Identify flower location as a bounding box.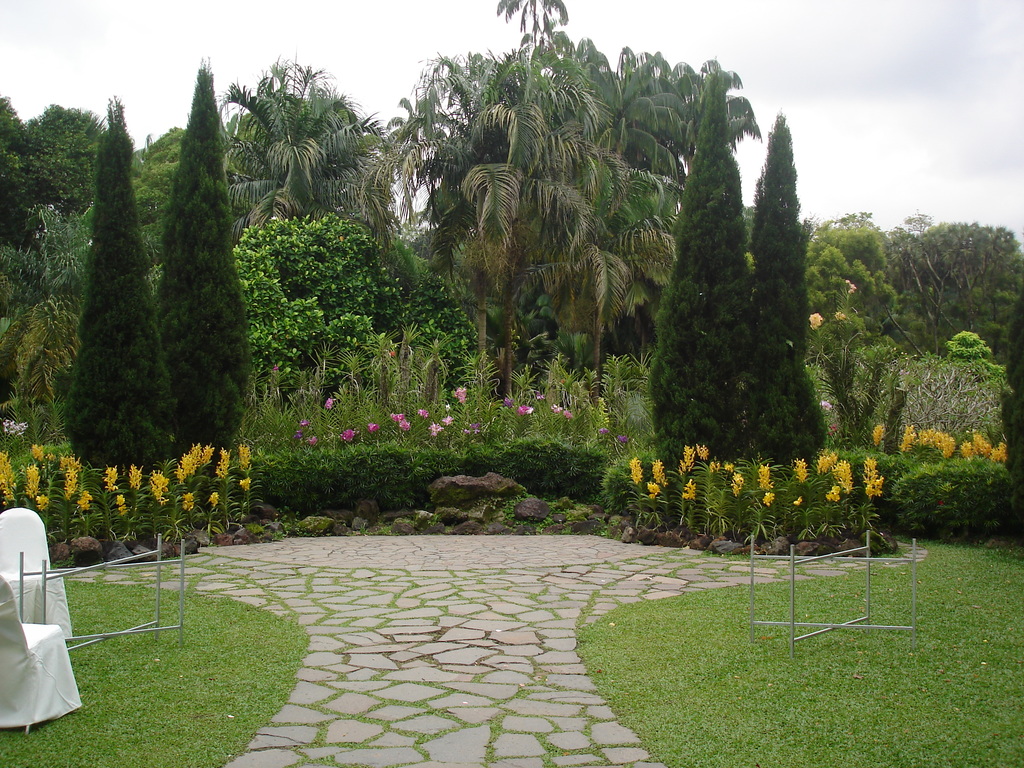
bbox=(308, 437, 324, 447).
